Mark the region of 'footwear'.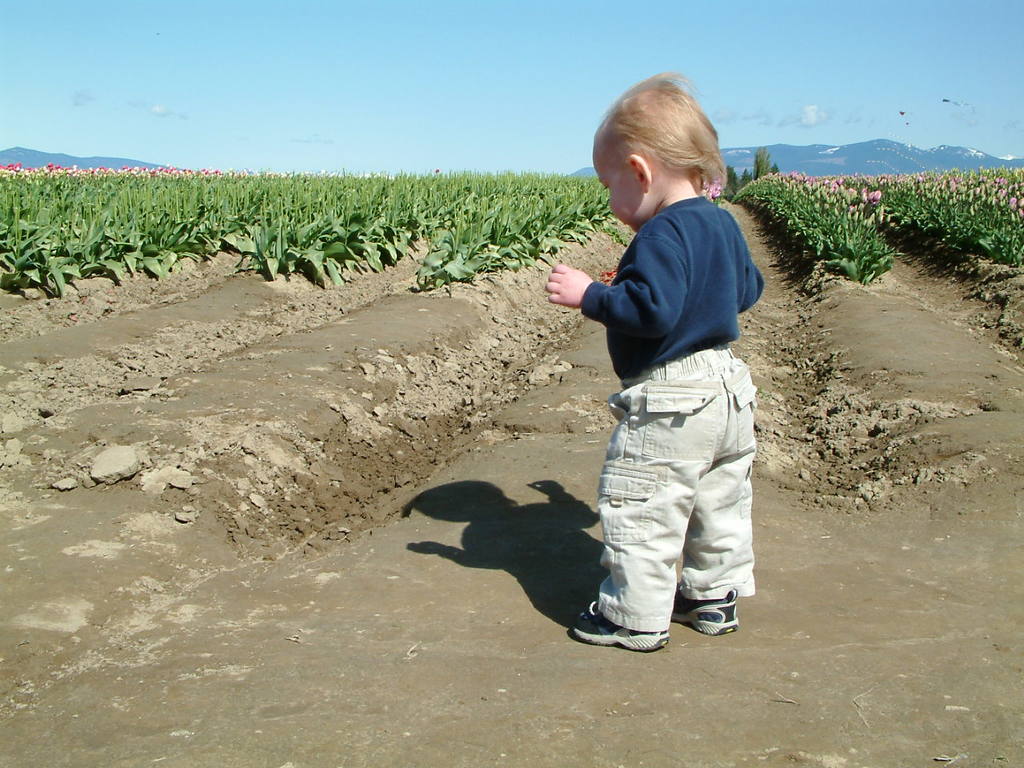
Region: bbox(565, 604, 671, 654).
